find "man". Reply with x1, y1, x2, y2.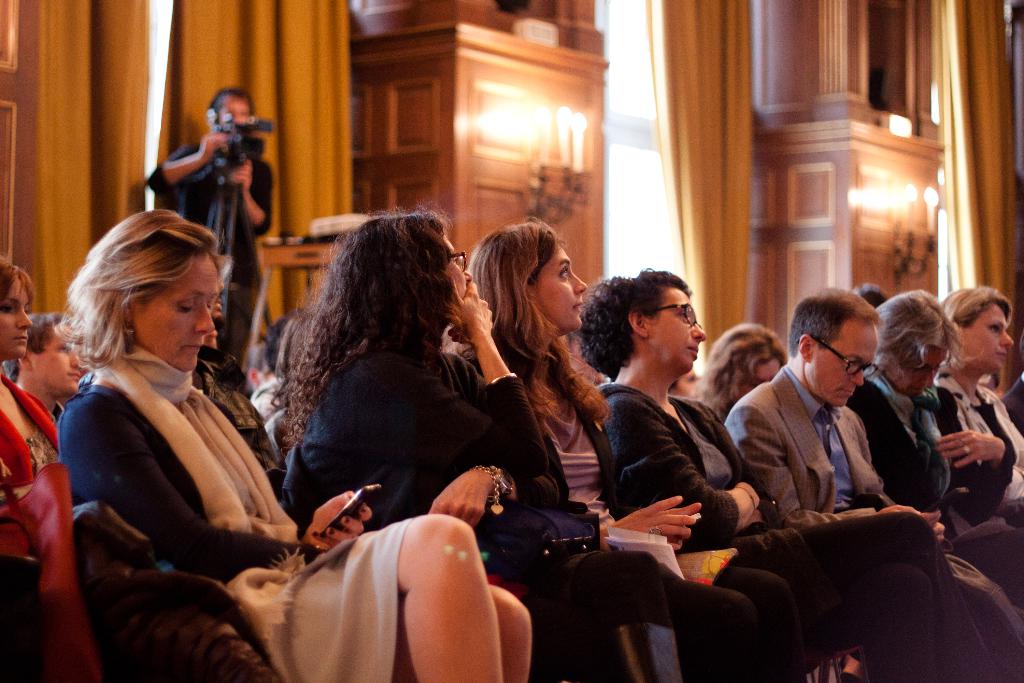
141, 83, 276, 383.
